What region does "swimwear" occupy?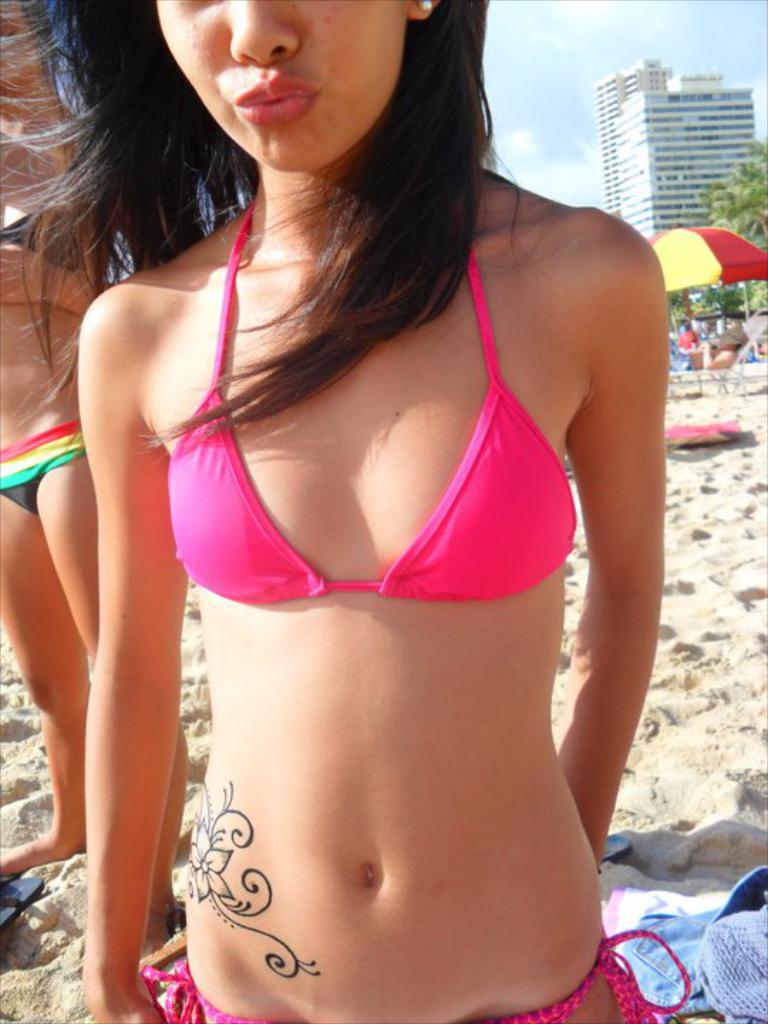
bbox=(137, 924, 693, 1023).
